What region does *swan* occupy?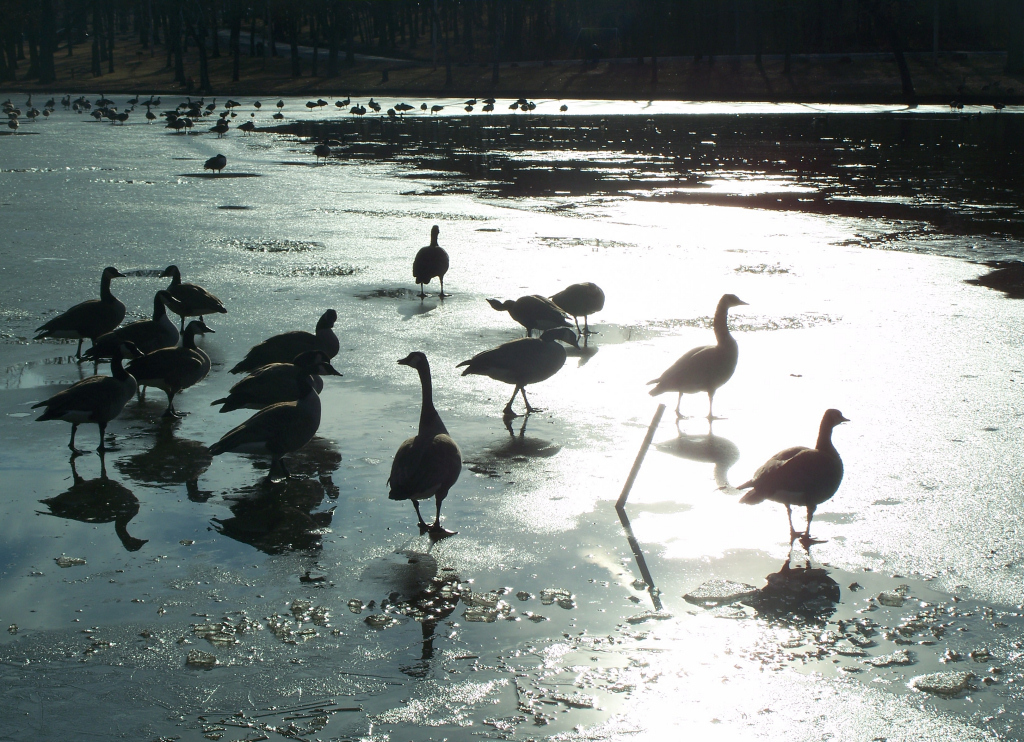
locate(5, 101, 14, 113).
